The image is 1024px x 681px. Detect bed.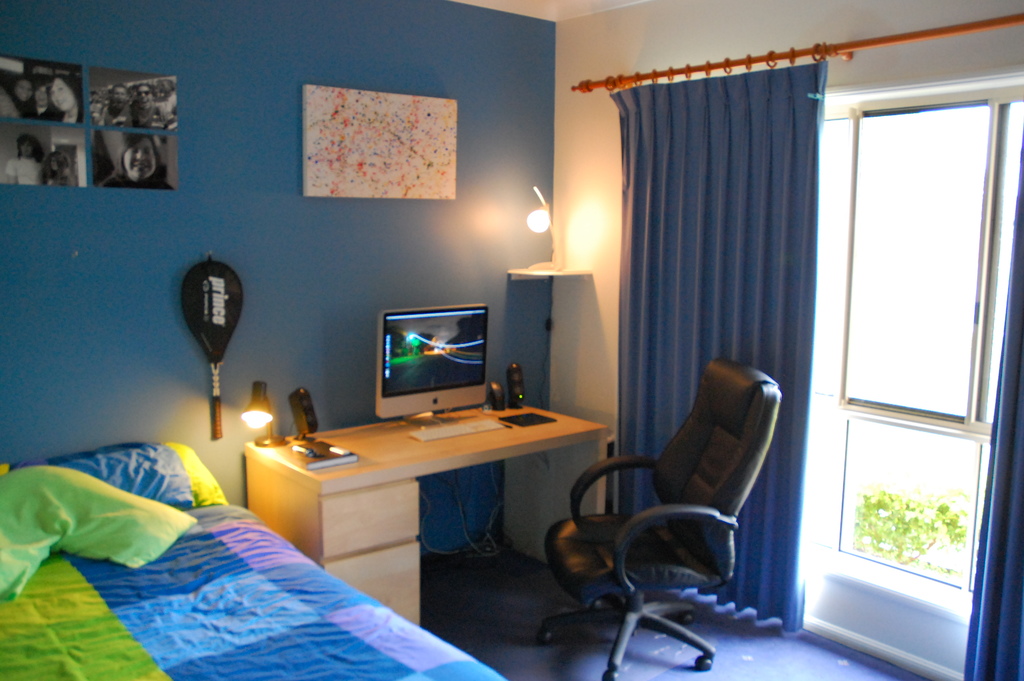
Detection: <bbox>22, 450, 494, 667</bbox>.
